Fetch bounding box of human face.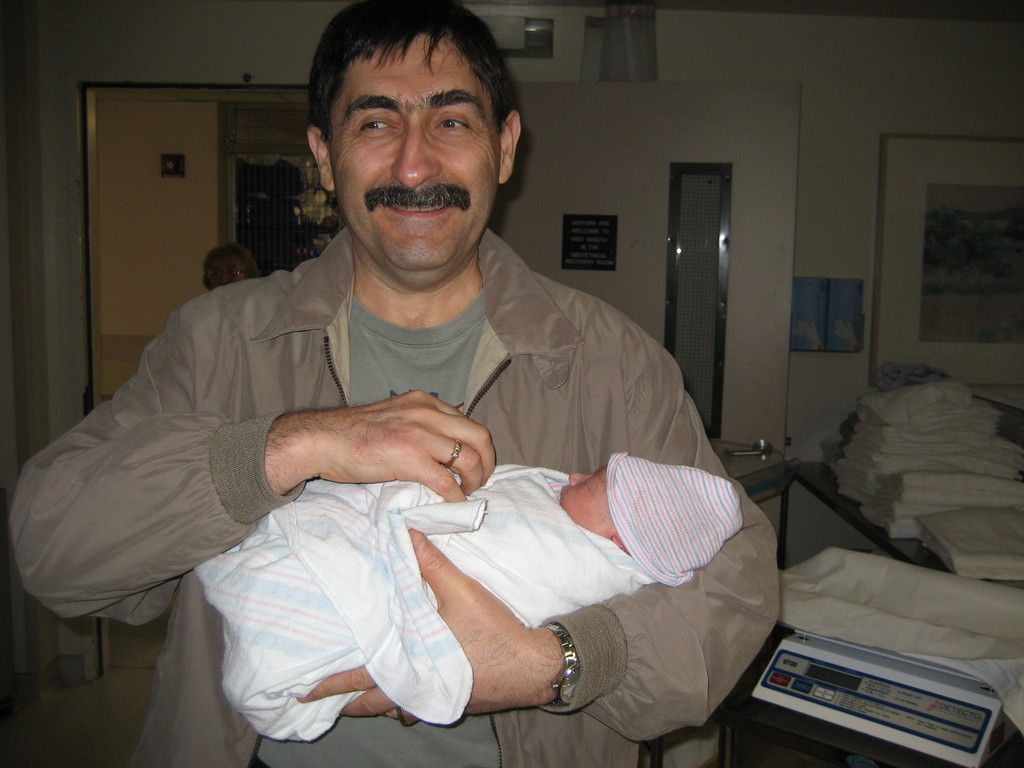
Bbox: 333 40 503 277.
